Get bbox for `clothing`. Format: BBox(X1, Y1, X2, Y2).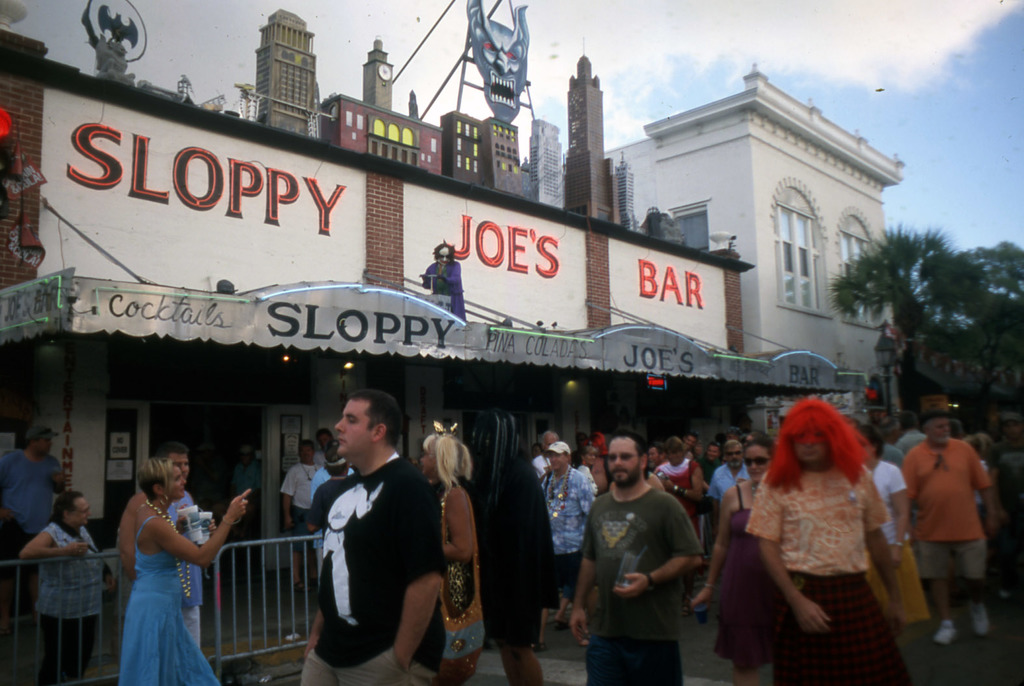
BBox(33, 519, 100, 685).
